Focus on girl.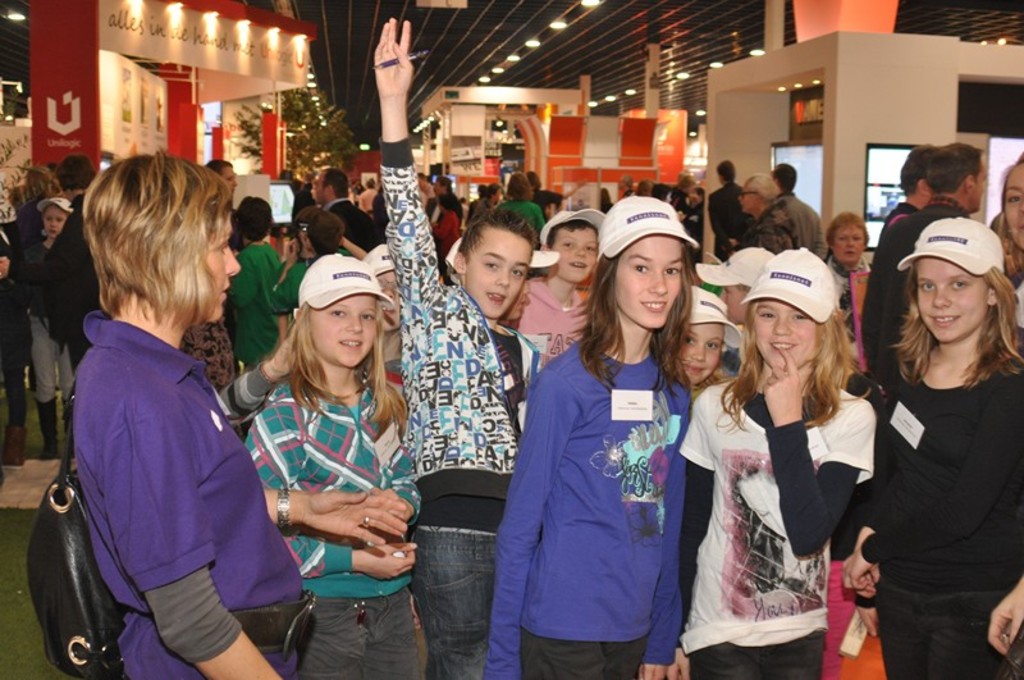
Focused at (left=243, top=250, right=428, bottom=679).
